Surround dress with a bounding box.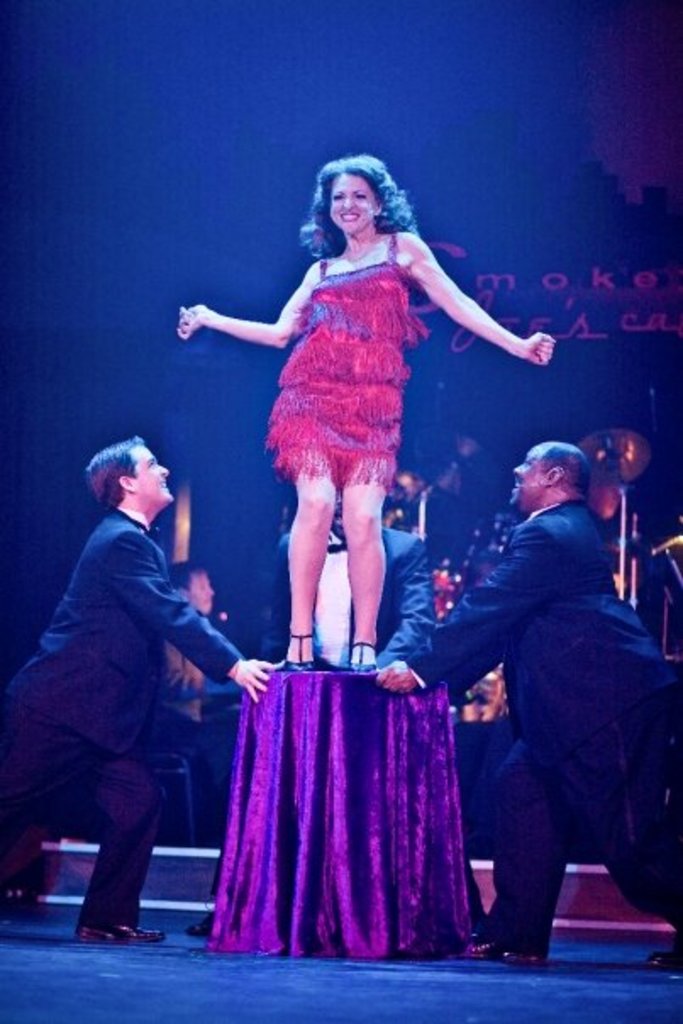
bbox=[258, 231, 439, 495].
